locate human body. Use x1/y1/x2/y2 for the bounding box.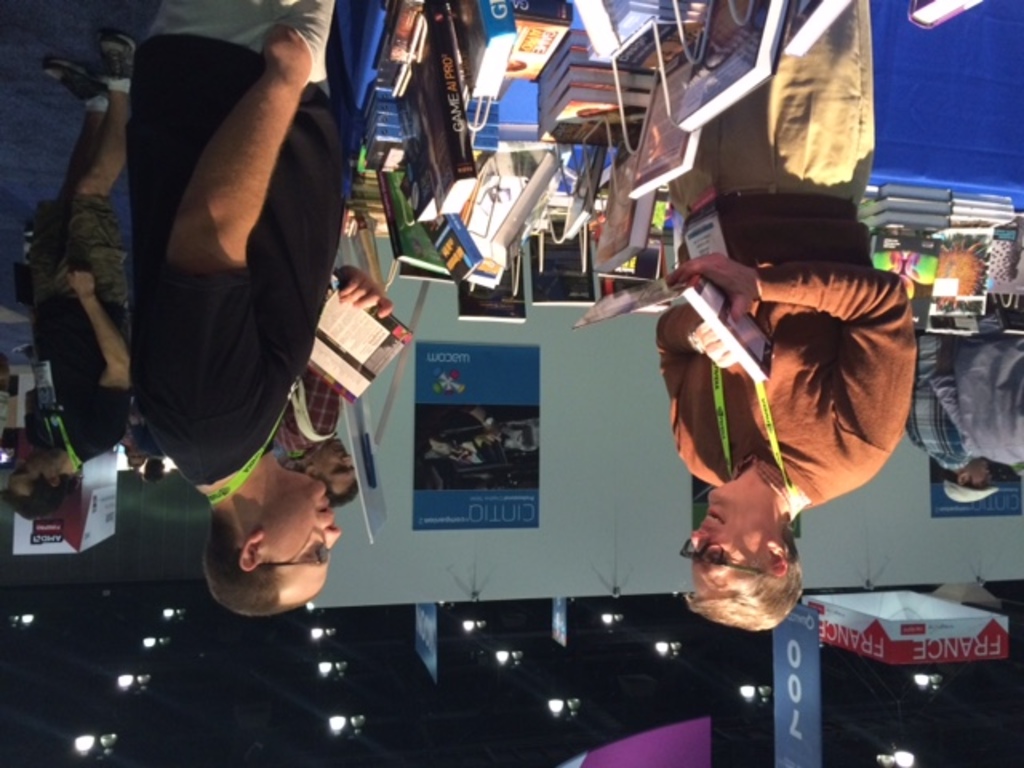
56/0/355/562.
